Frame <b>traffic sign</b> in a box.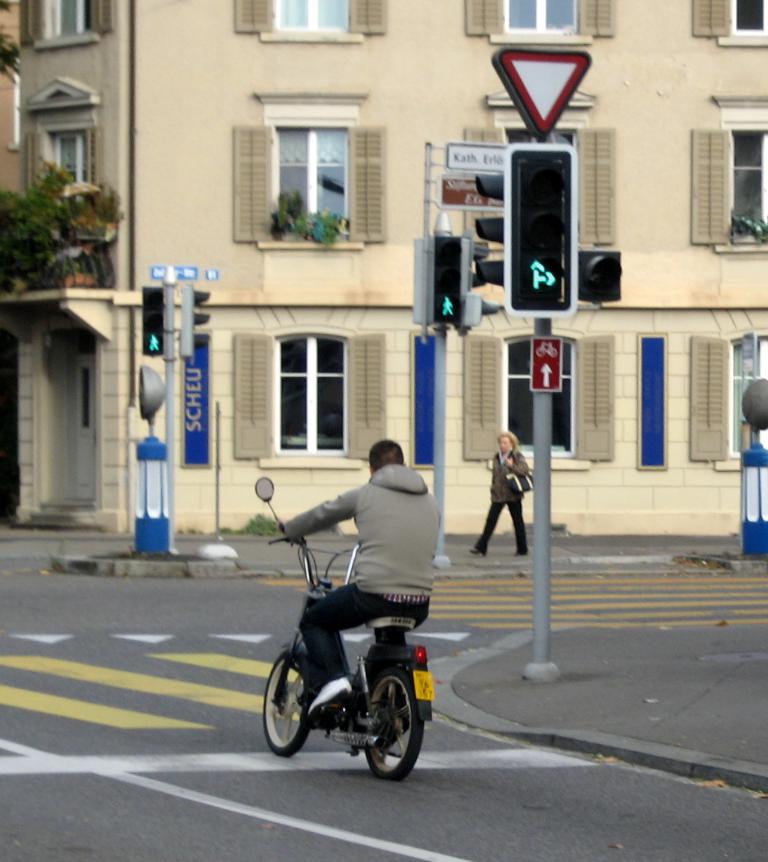
box(505, 149, 571, 312).
